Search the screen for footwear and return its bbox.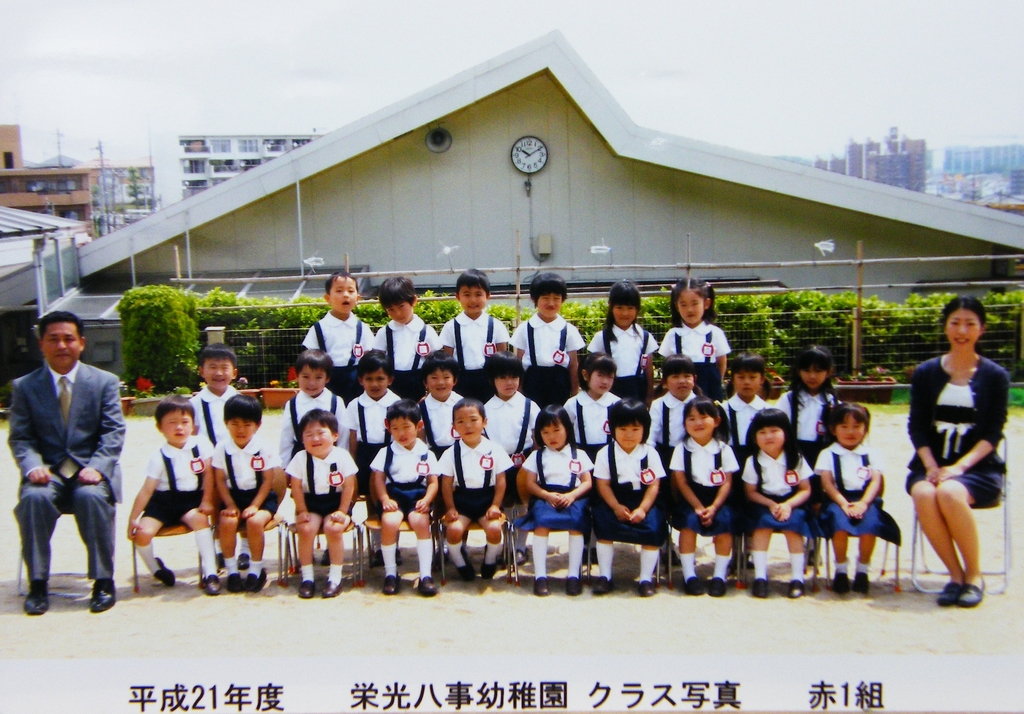
Found: x1=827, y1=571, x2=851, y2=594.
